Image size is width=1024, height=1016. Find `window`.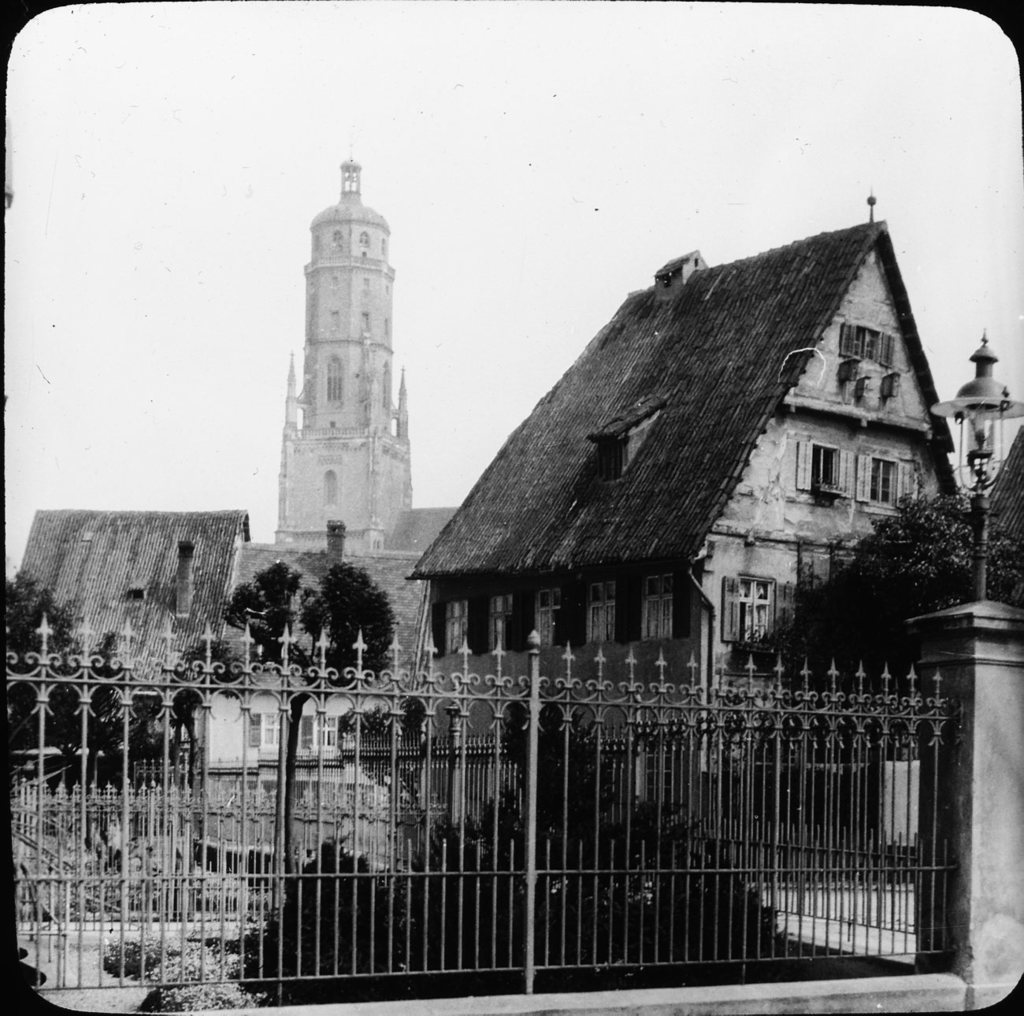
crop(330, 230, 339, 247).
